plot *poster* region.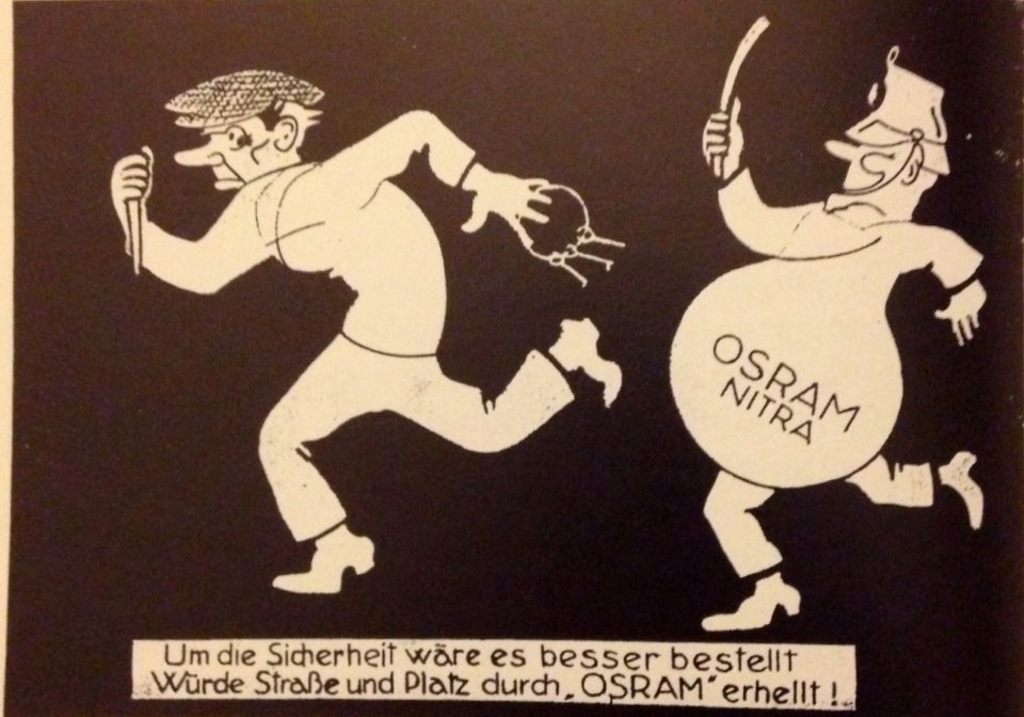
Plotted at [left=0, top=0, right=1023, bottom=715].
